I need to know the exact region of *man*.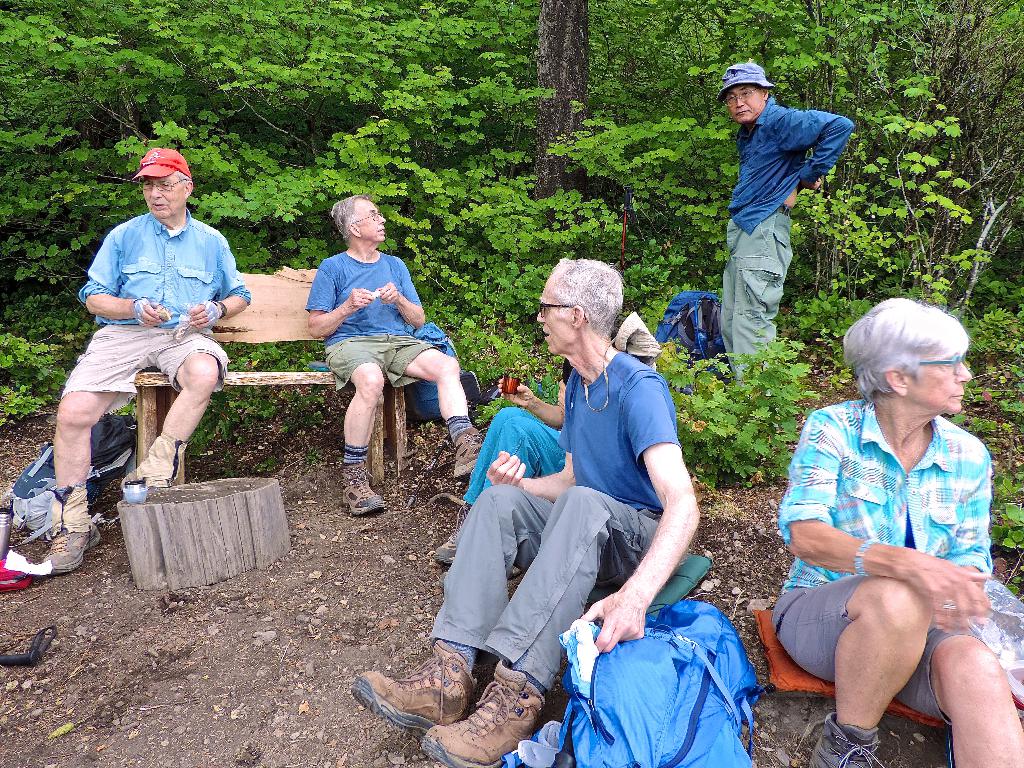
Region: x1=55 y1=156 x2=251 y2=520.
